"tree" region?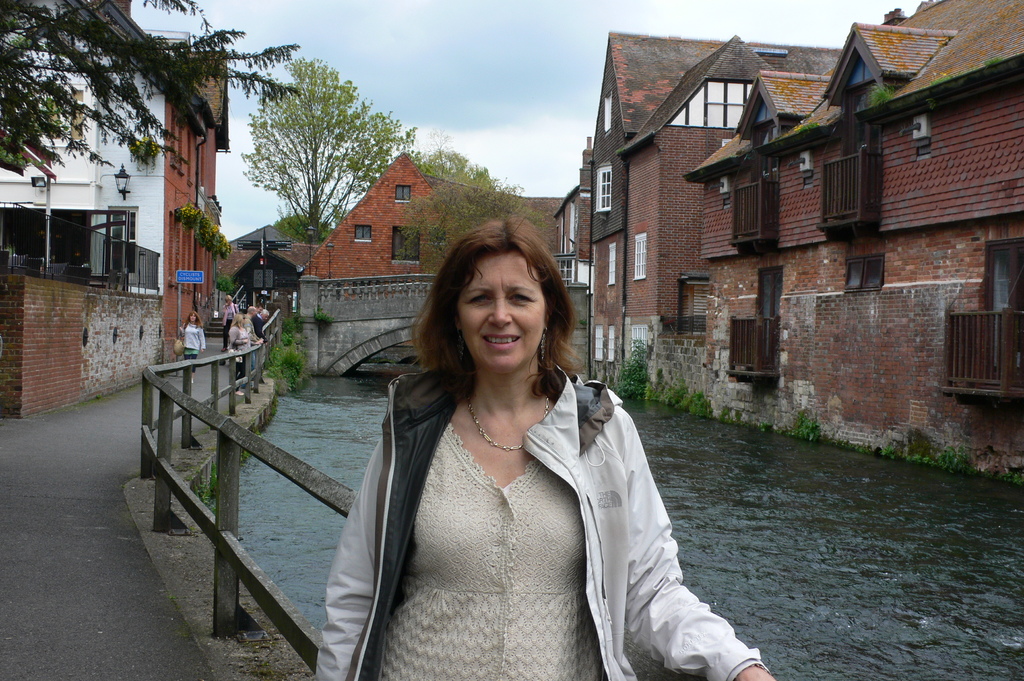
408,131,550,277
